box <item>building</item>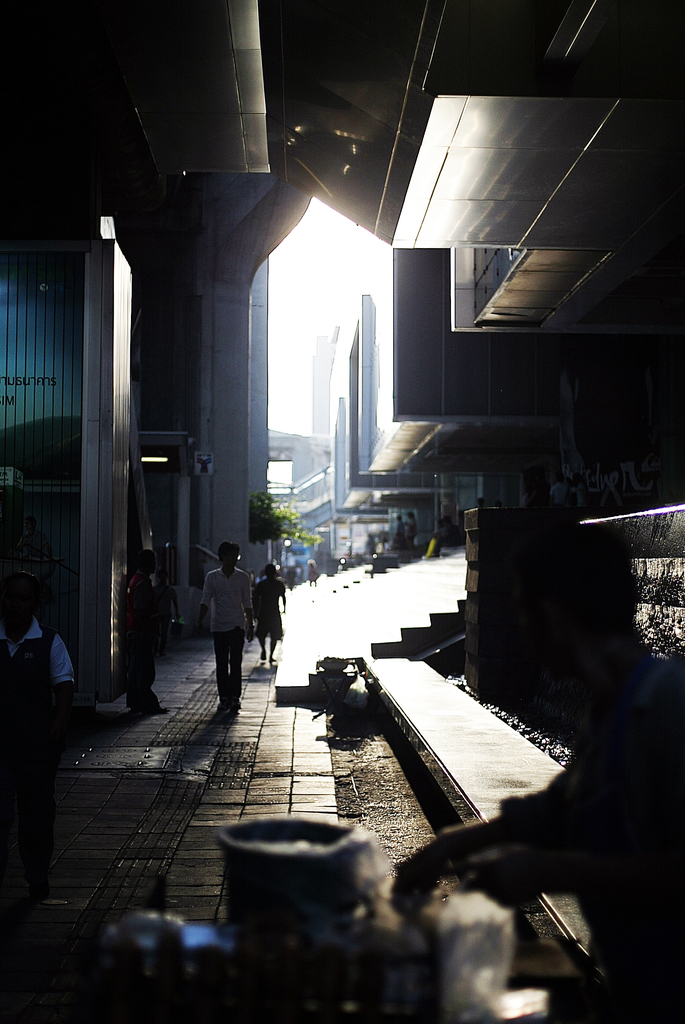
BBox(0, 1, 684, 1023)
